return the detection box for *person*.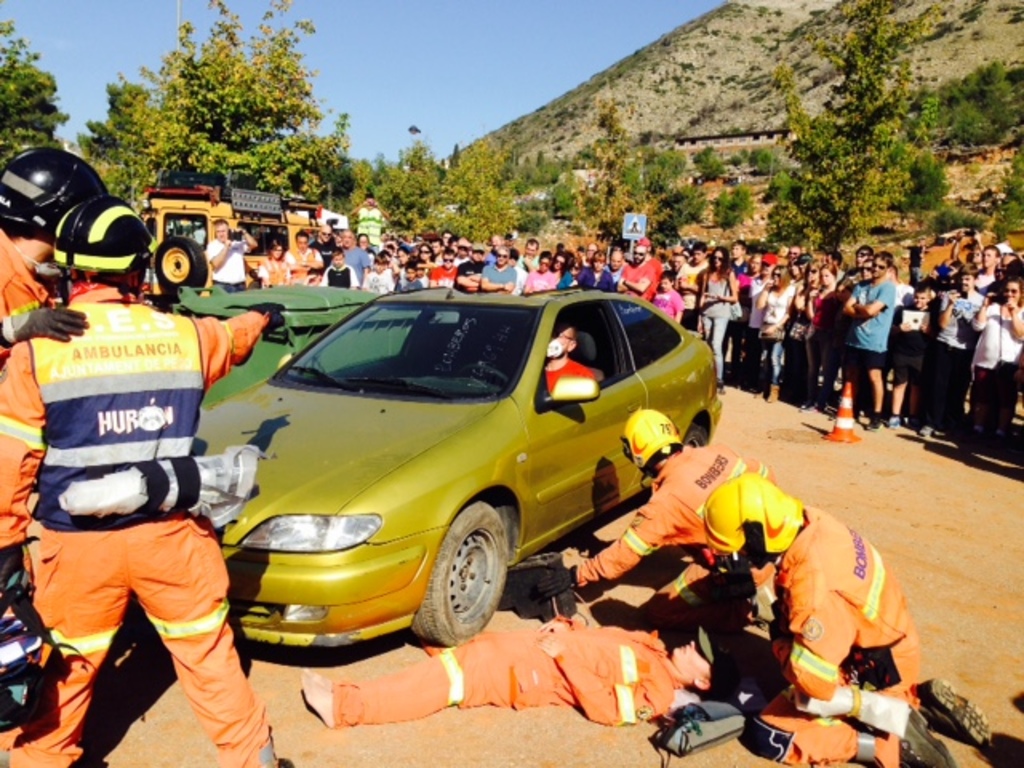
(294,603,733,733).
